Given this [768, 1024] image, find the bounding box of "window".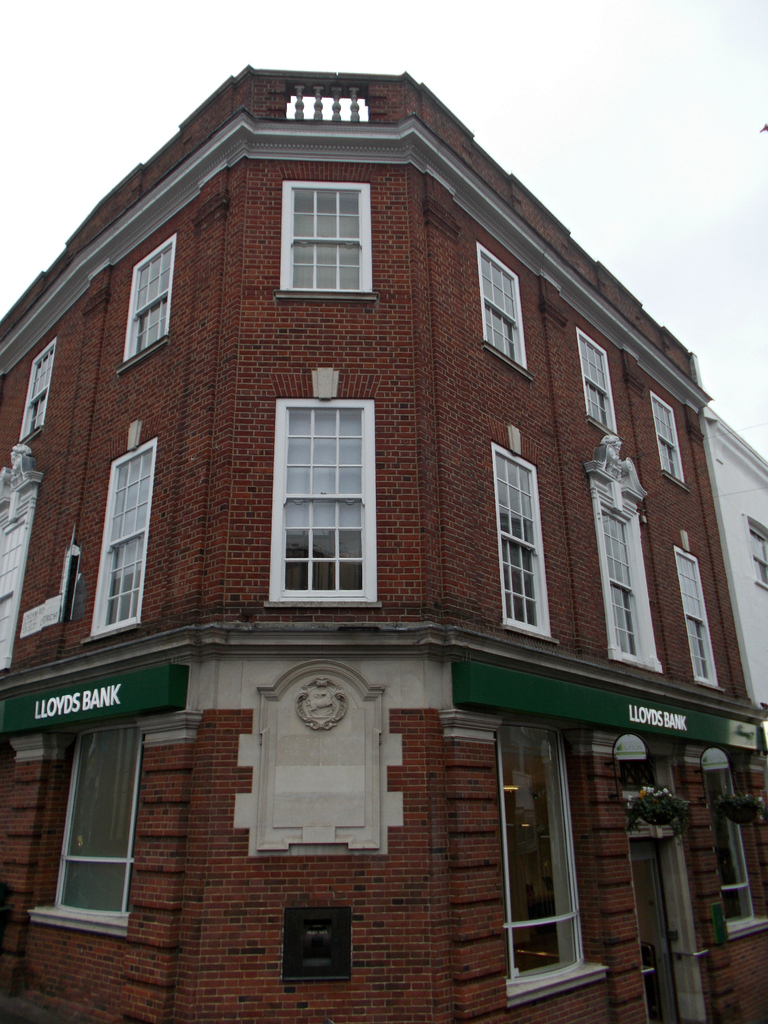
(474, 234, 523, 360).
